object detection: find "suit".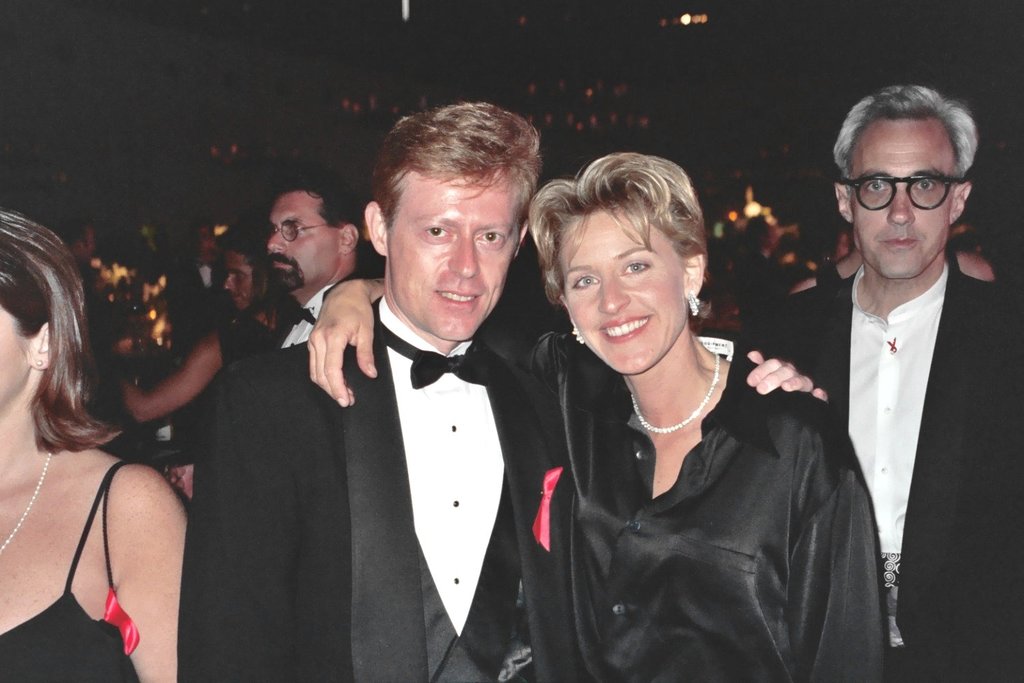
(170,194,571,668).
